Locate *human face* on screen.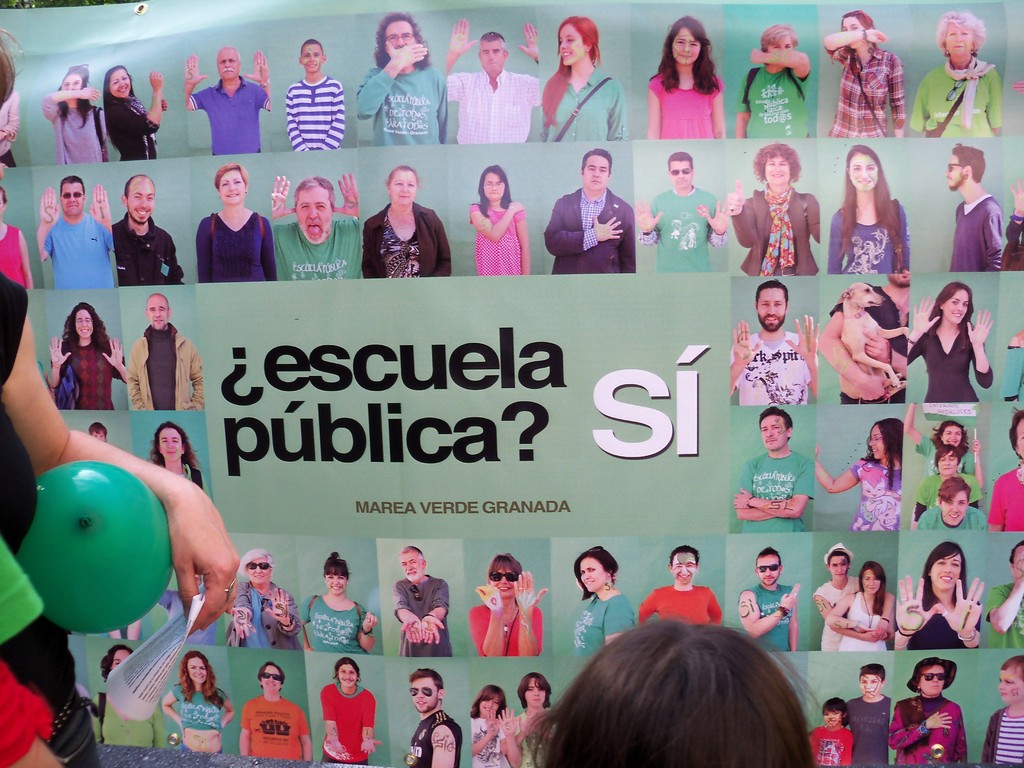
On screen at [842, 15, 863, 50].
